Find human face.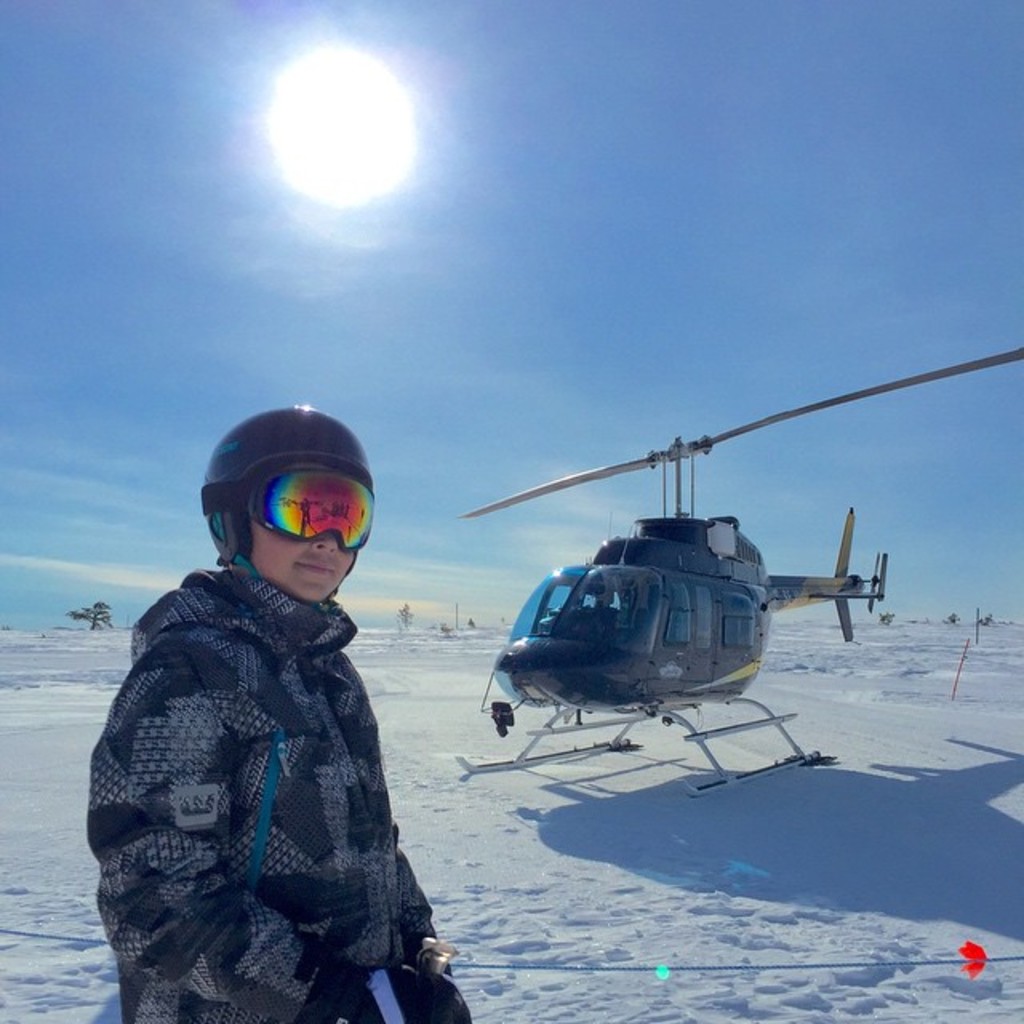
<region>245, 464, 376, 600</region>.
